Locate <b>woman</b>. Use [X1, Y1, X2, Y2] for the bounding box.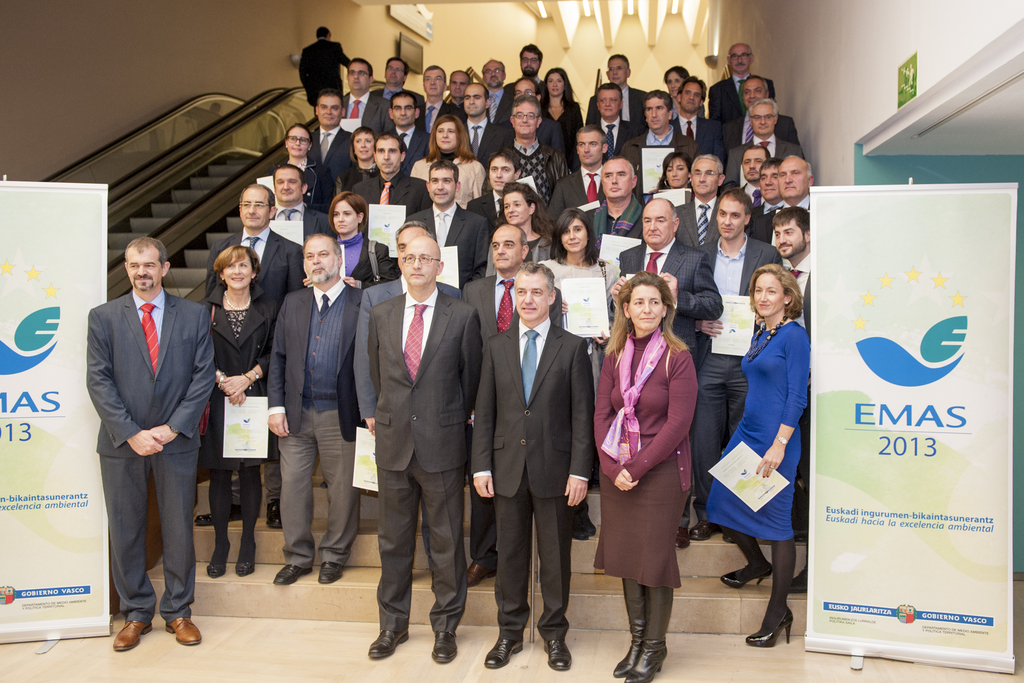
[269, 122, 336, 216].
